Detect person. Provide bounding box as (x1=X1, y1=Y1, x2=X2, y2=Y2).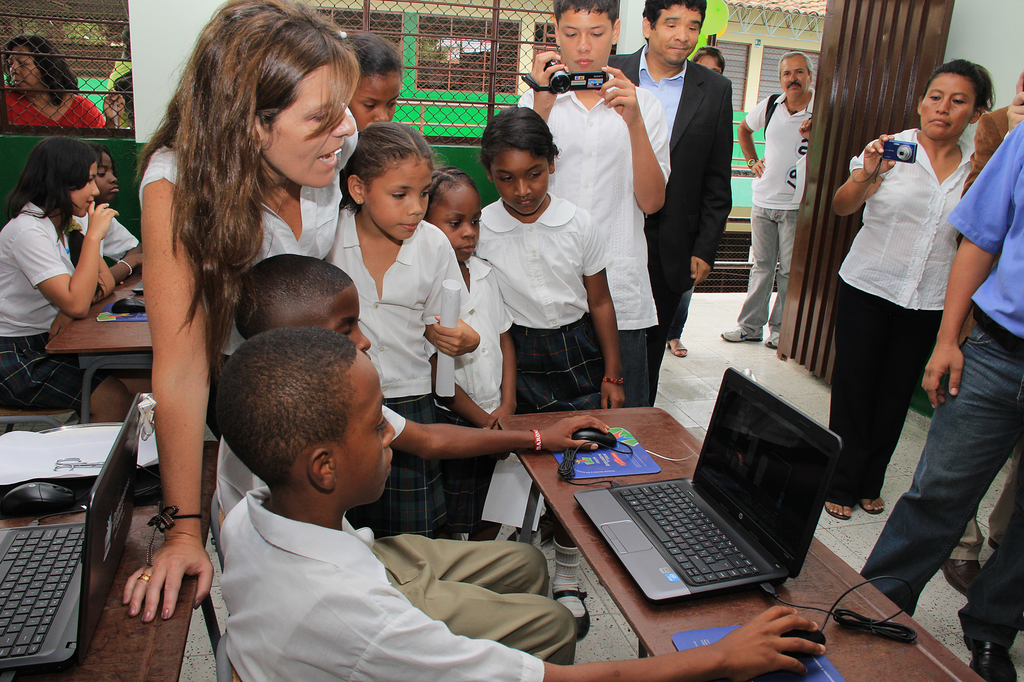
(x1=468, y1=101, x2=625, y2=409).
